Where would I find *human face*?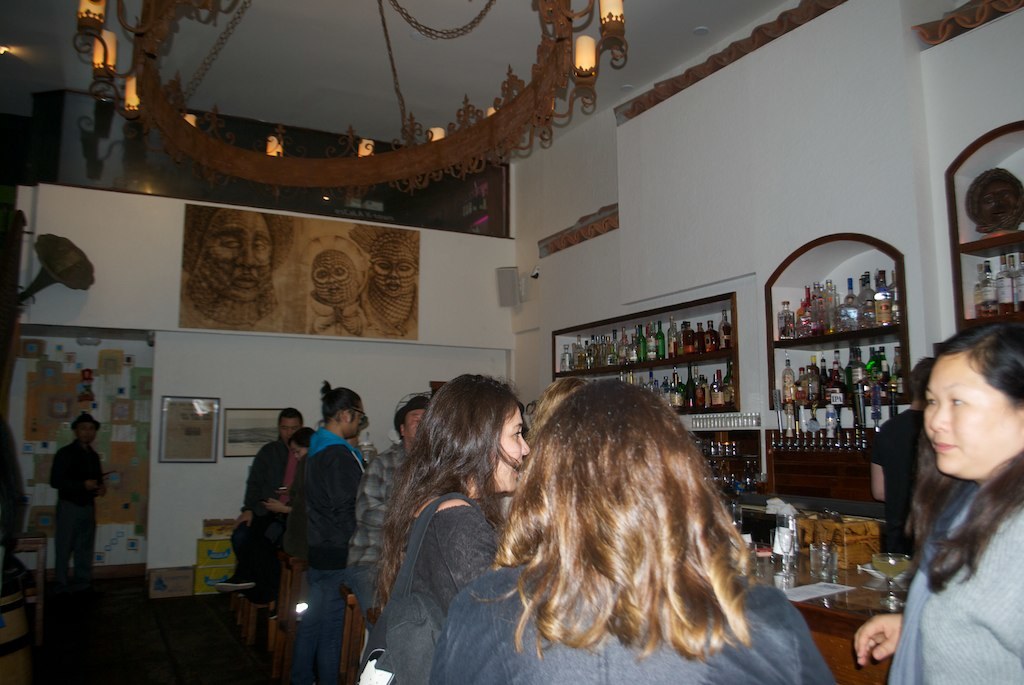
At bbox(498, 409, 530, 489).
